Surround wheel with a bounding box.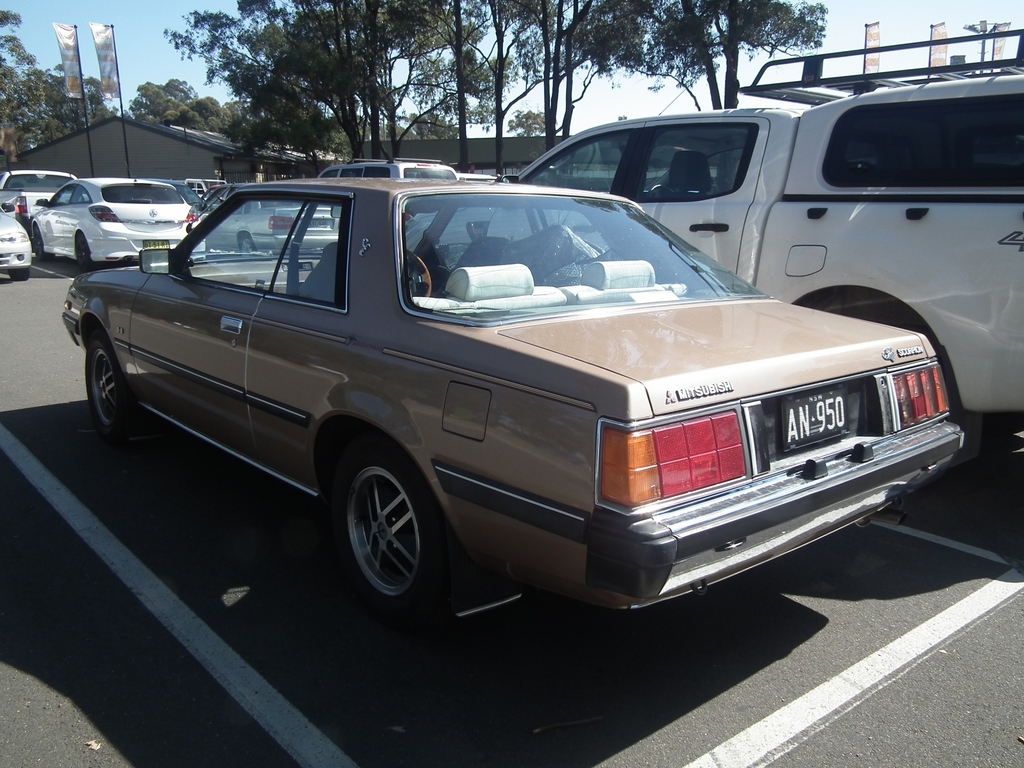
bbox=[35, 227, 47, 257].
